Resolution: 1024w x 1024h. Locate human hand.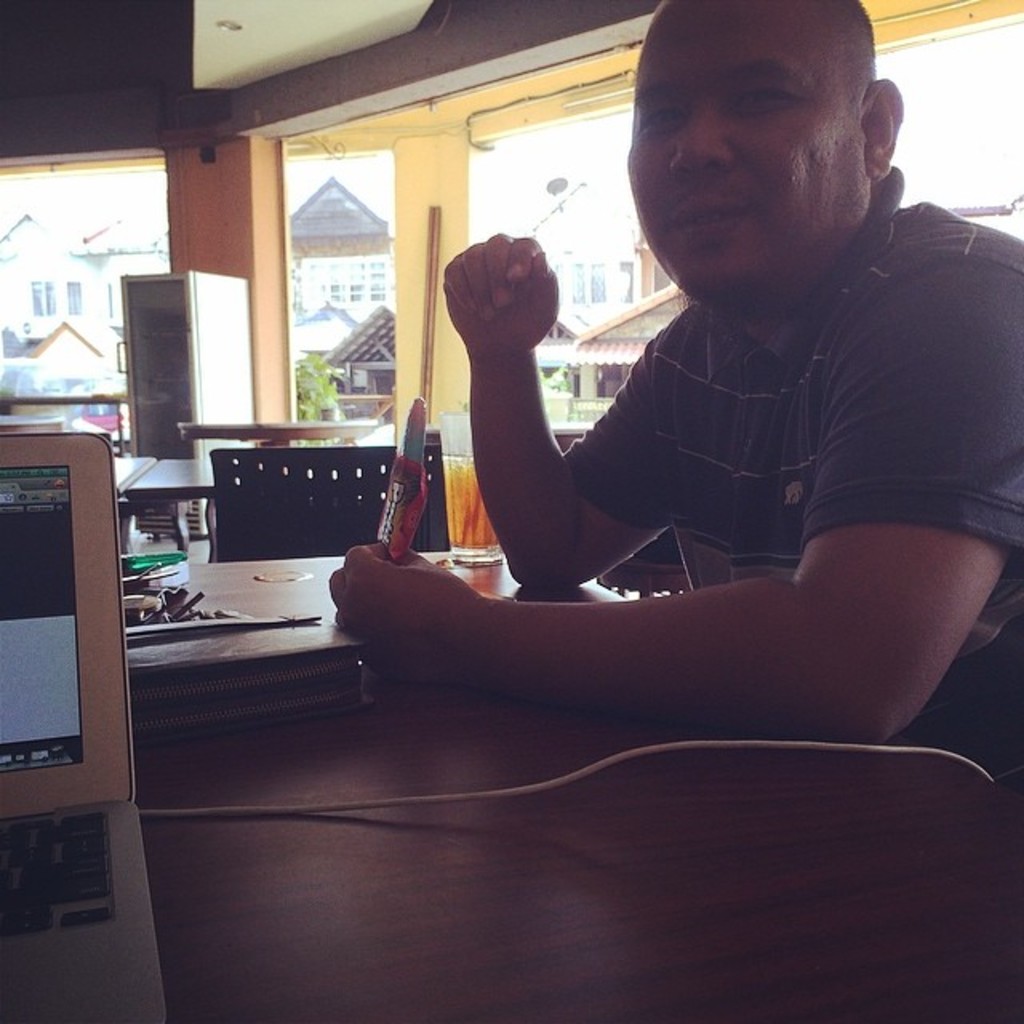
pyautogui.locateOnScreen(442, 232, 557, 362).
